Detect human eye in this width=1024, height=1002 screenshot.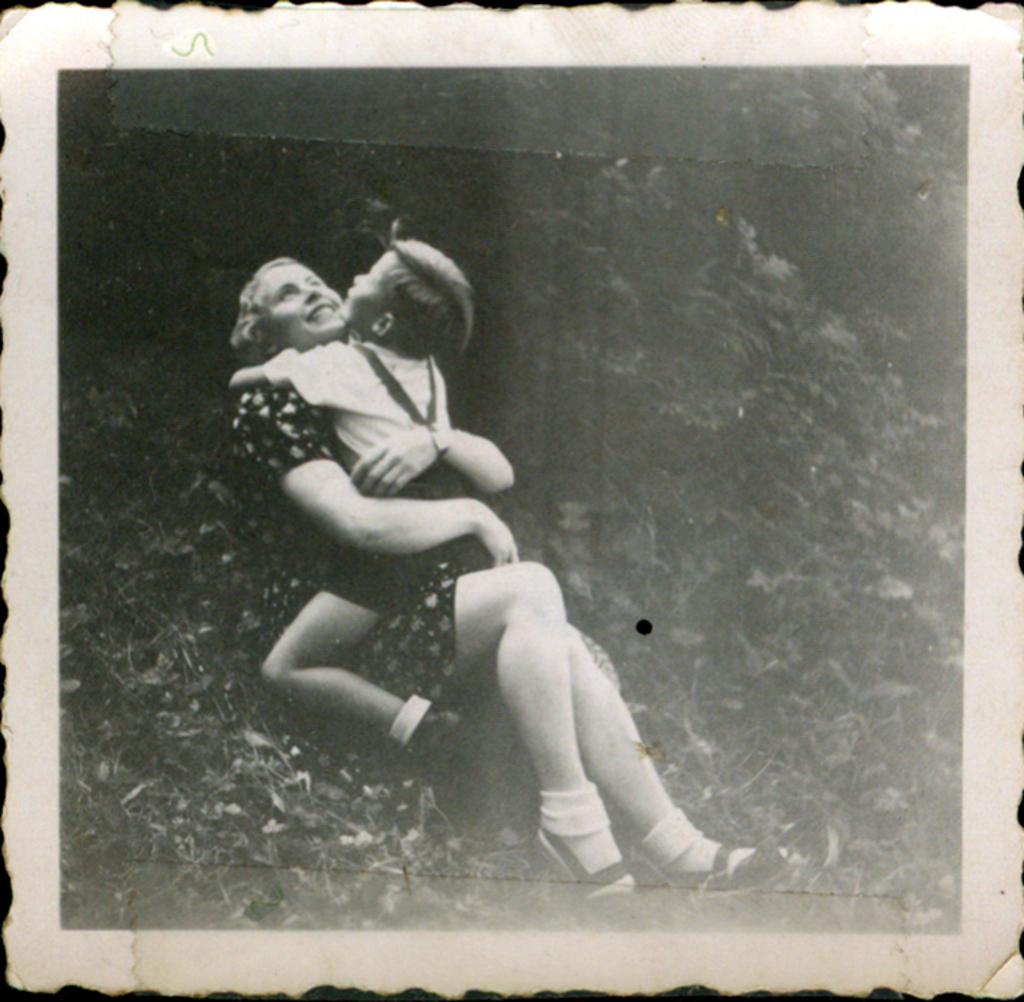
Detection: (306,276,324,288).
